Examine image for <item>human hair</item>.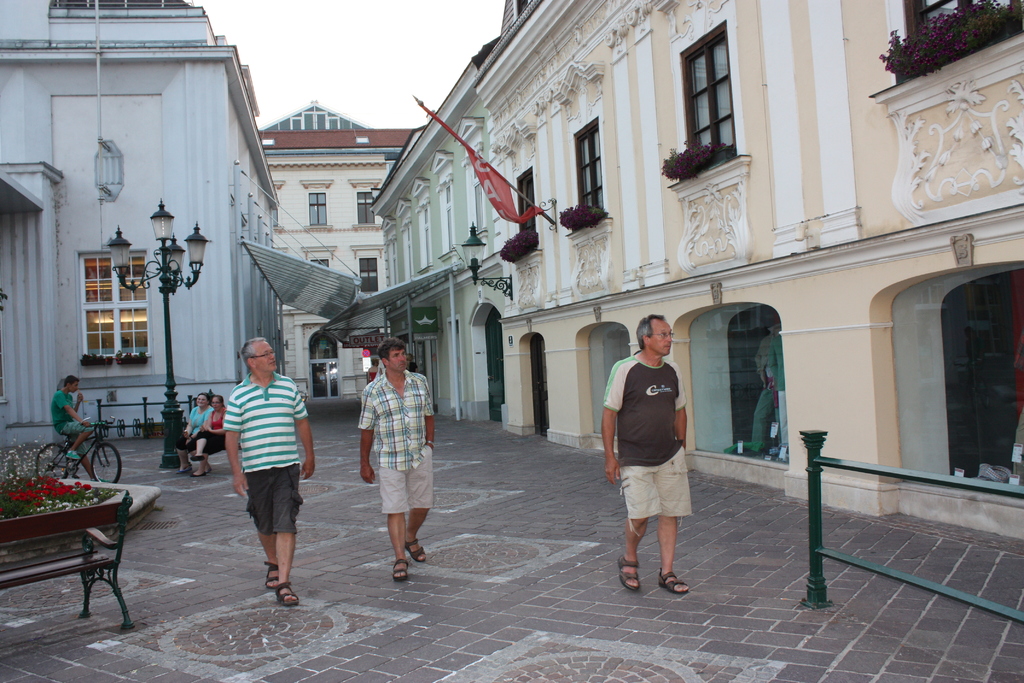
Examination result: x1=241 y1=336 x2=267 y2=369.
